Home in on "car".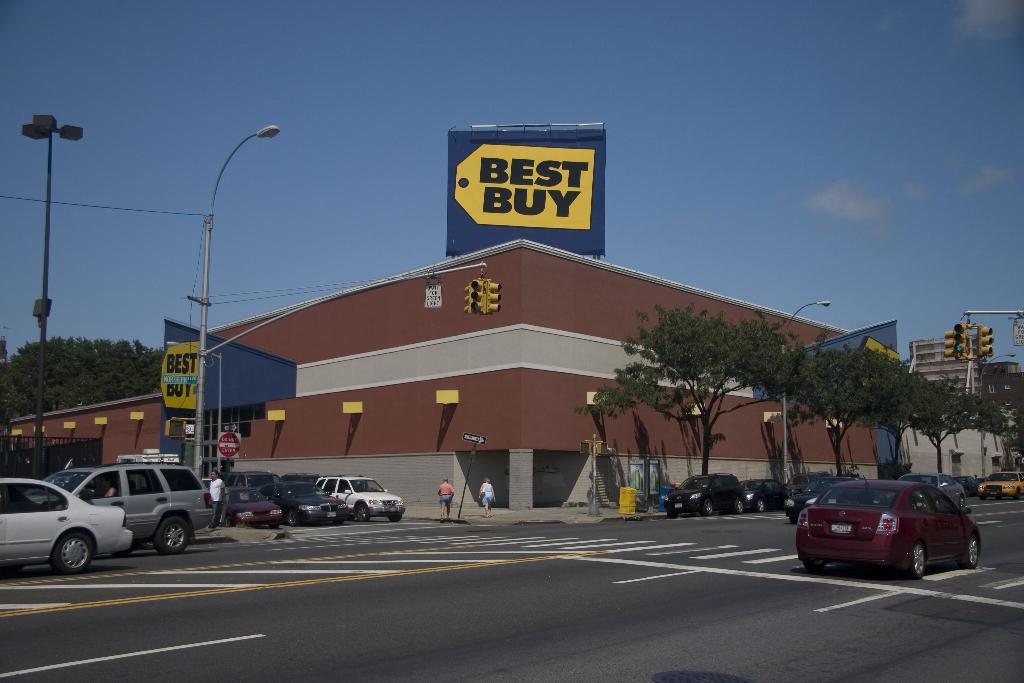
Homed in at locate(0, 474, 137, 572).
